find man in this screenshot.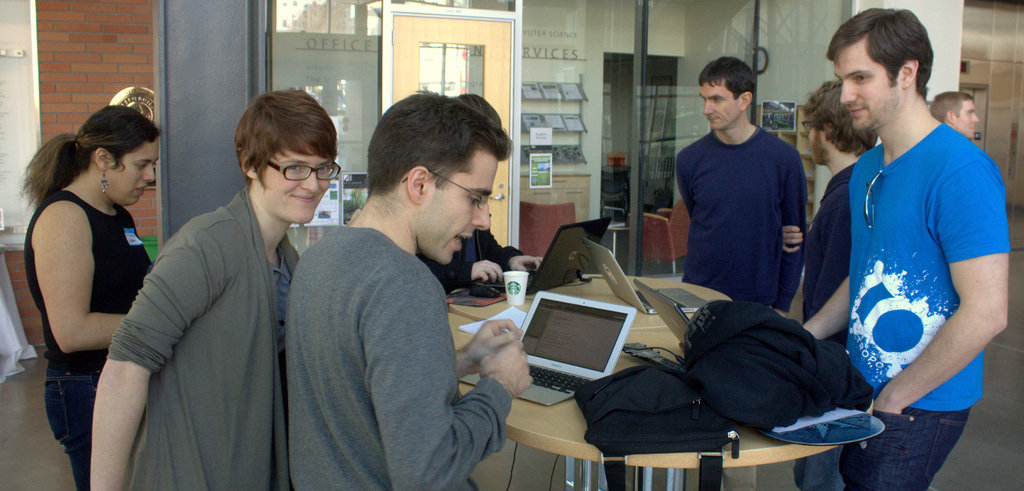
The bounding box for man is [674, 56, 806, 313].
